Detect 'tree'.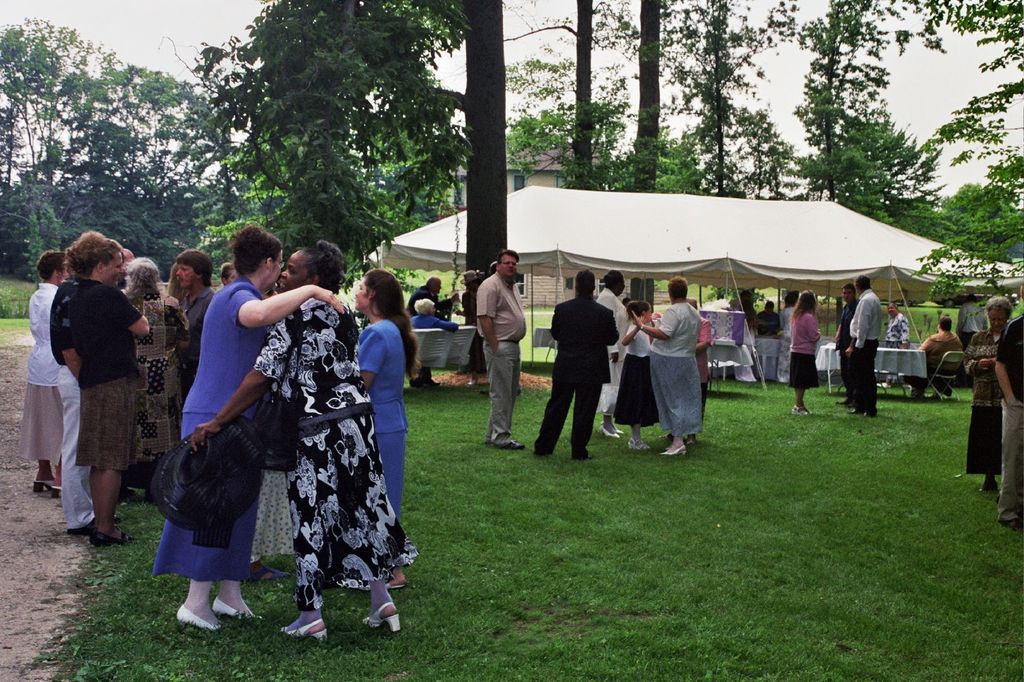
Detected at (left=218, top=0, right=454, bottom=273).
